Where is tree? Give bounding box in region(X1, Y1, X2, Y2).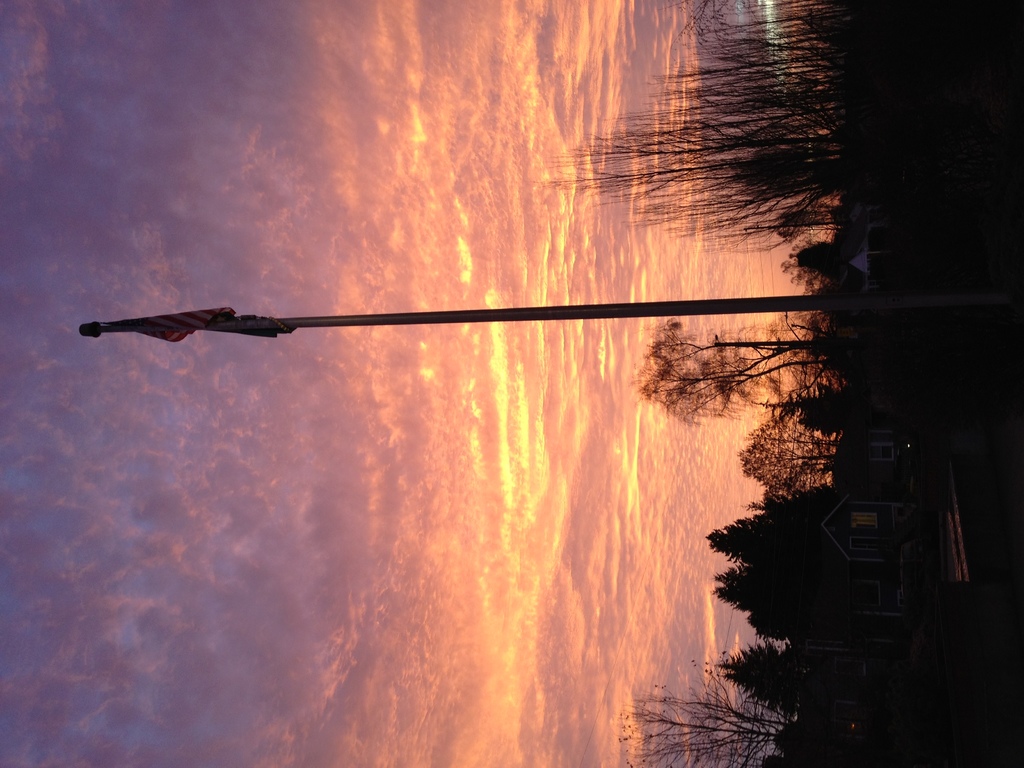
region(737, 397, 856, 508).
